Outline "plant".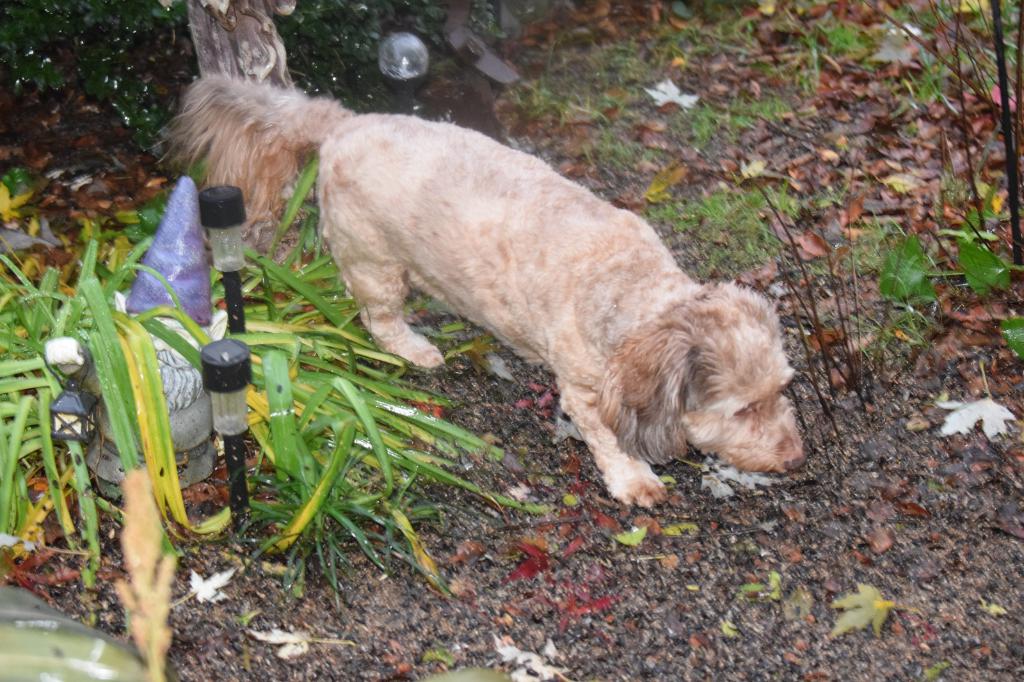
Outline: <region>999, 307, 1023, 357</region>.
